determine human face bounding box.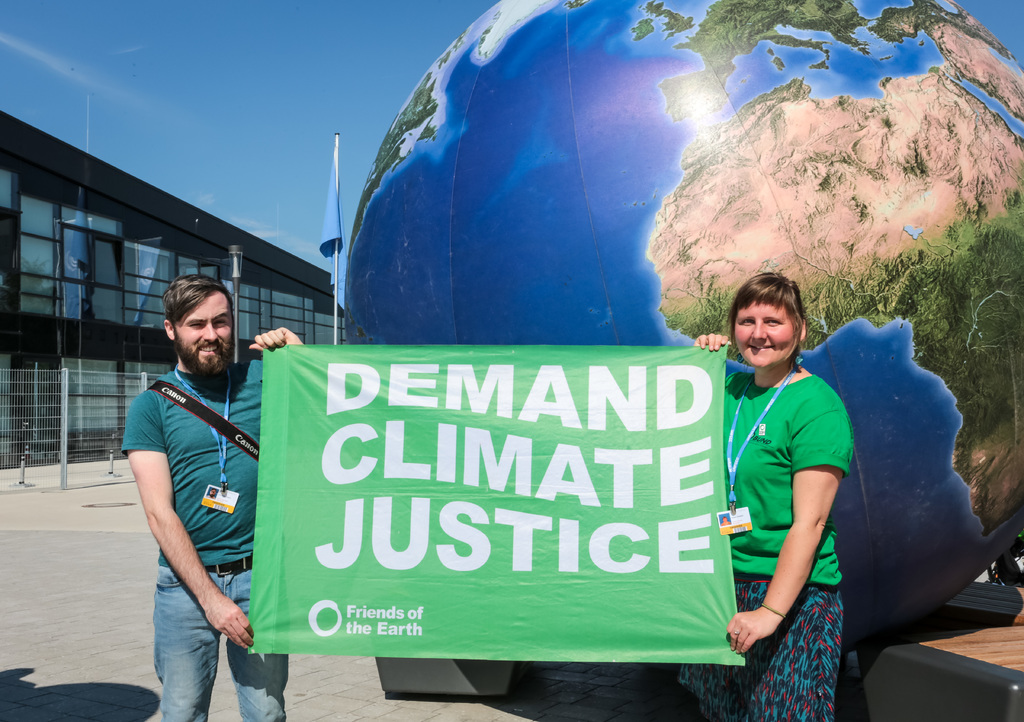
Determined: (735,301,796,369).
